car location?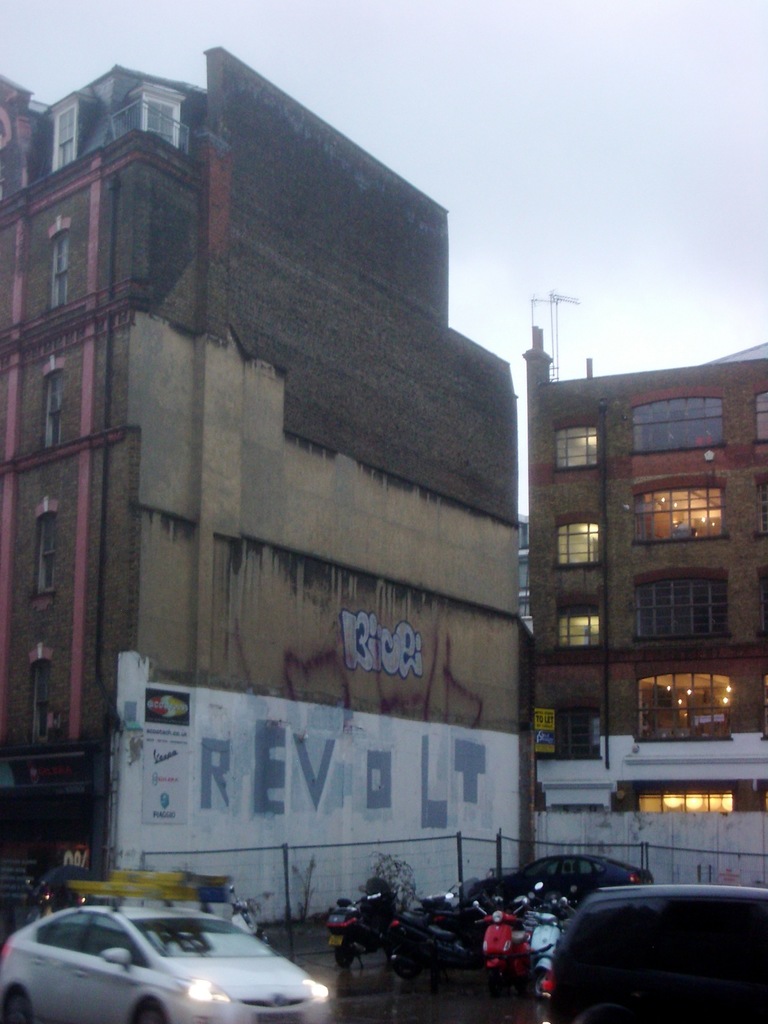
<bbox>541, 879, 767, 1023</bbox>
